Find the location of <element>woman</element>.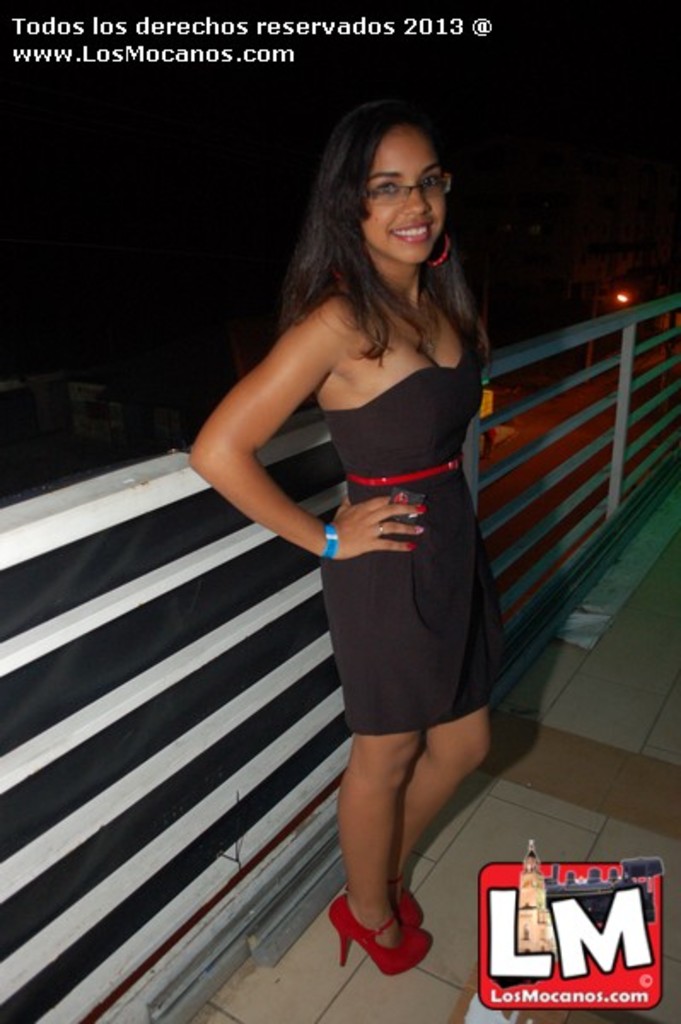
Location: l=176, t=68, r=531, b=942.
